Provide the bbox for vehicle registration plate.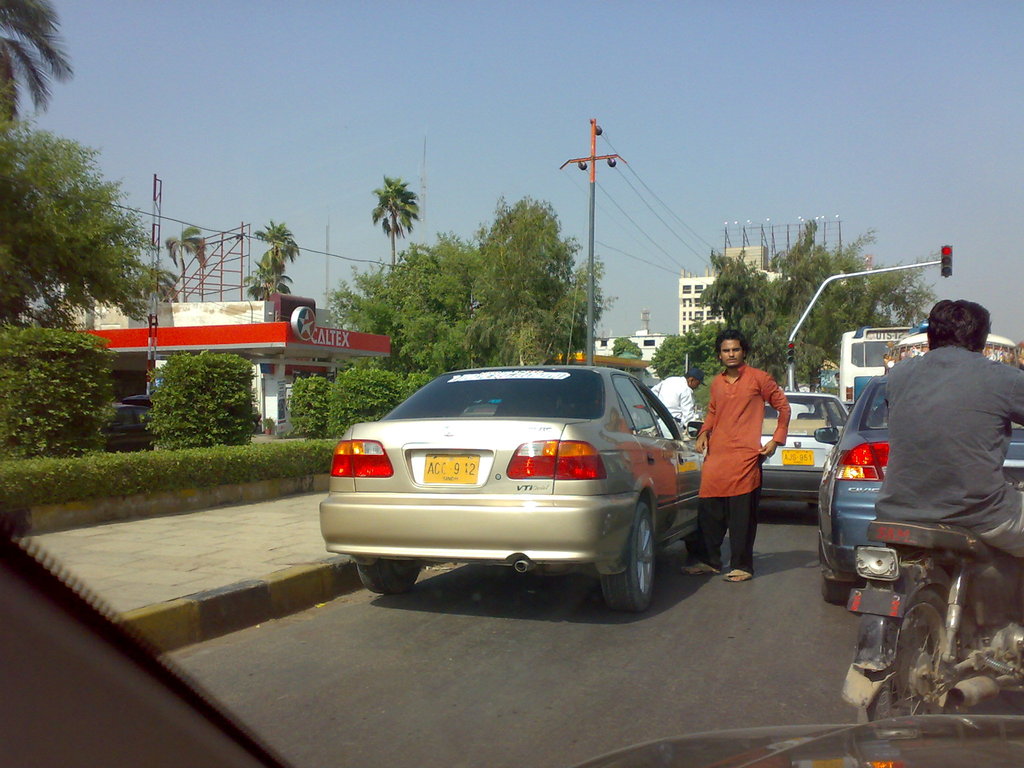
422:451:476:484.
